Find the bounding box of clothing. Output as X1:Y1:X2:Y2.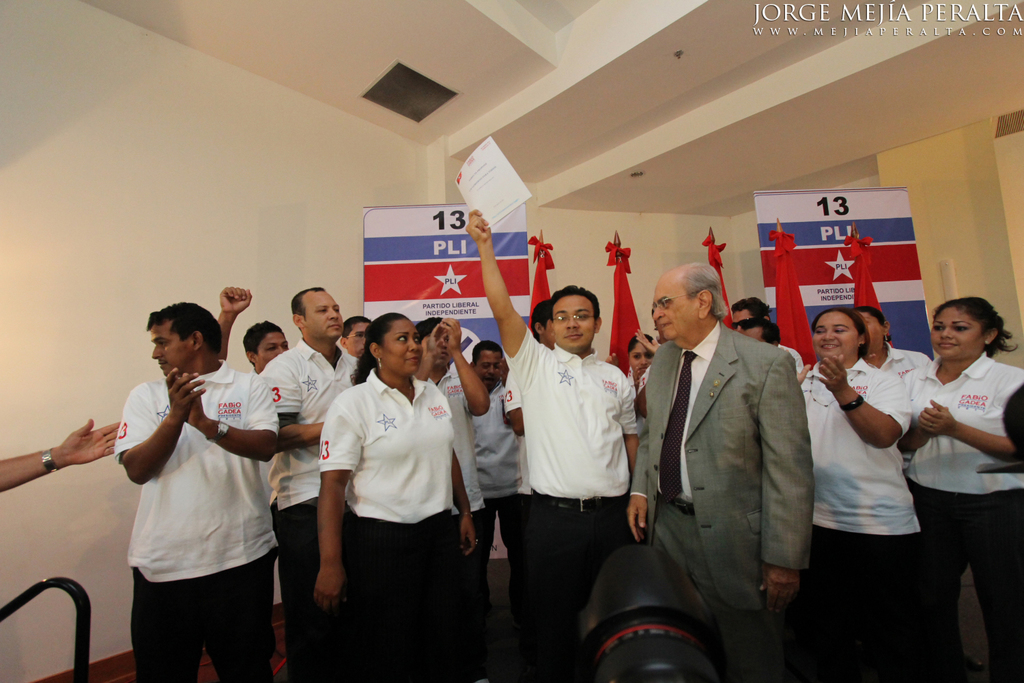
135:538:283:682.
